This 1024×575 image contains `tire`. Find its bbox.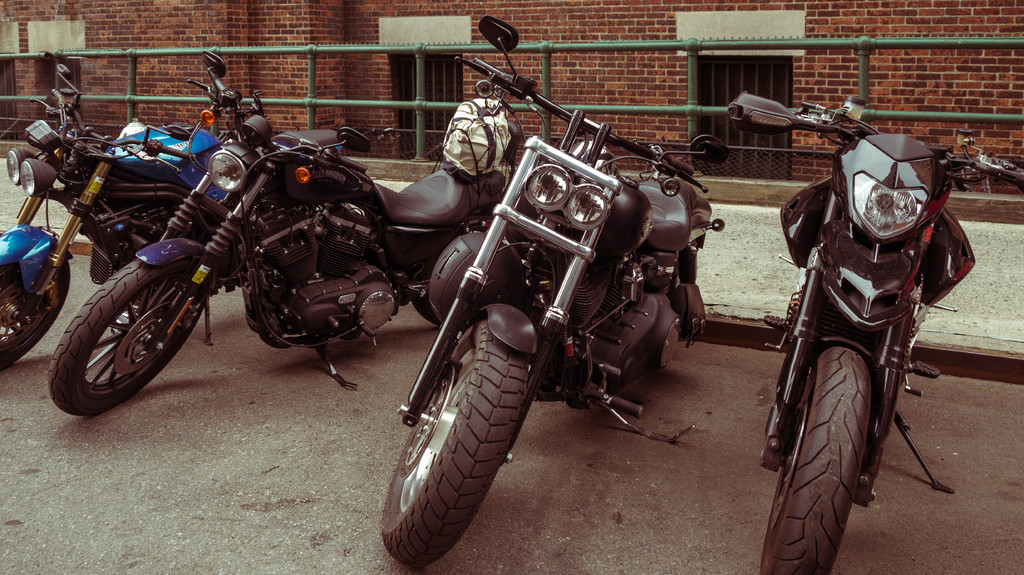
(760, 343, 877, 574).
